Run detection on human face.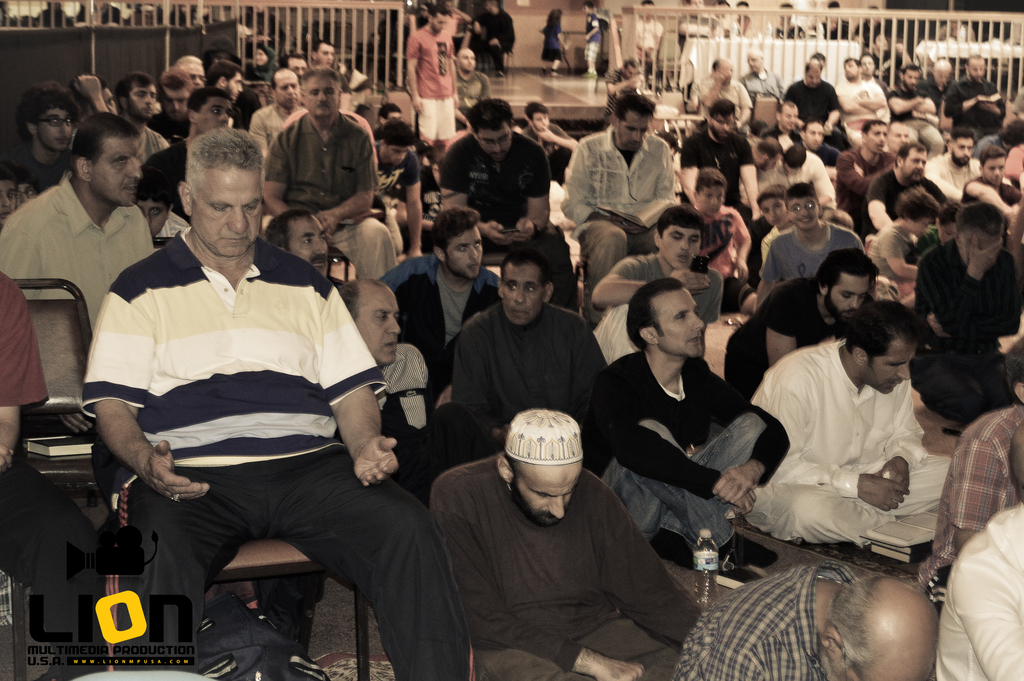
Result: [787, 197, 819, 230].
